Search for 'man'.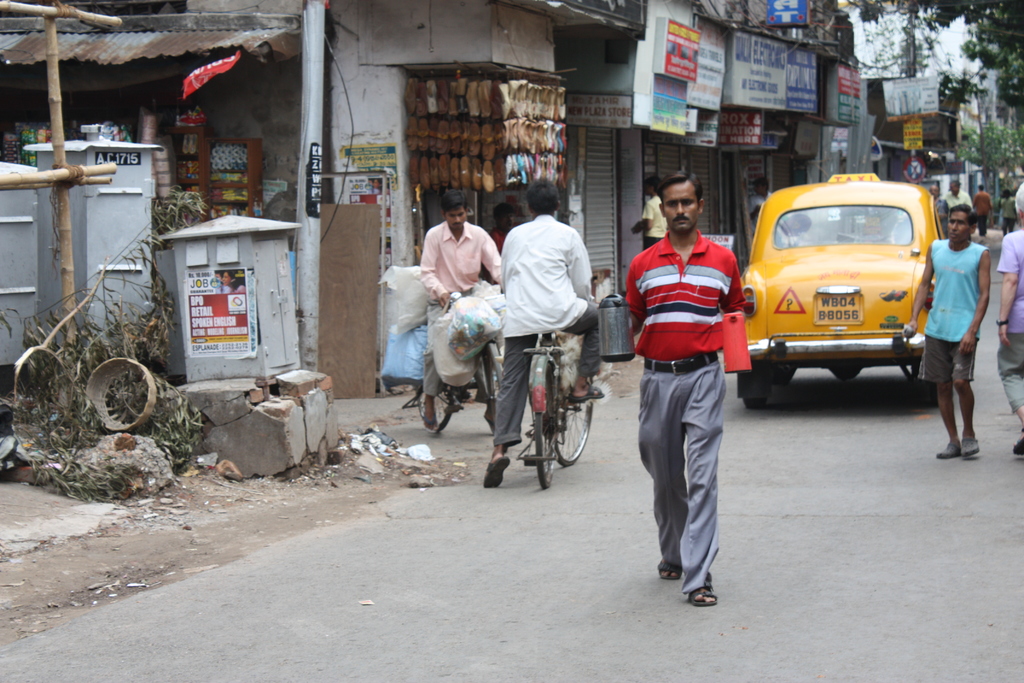
Found at left=481, top=178, right=600, bottom=490.
